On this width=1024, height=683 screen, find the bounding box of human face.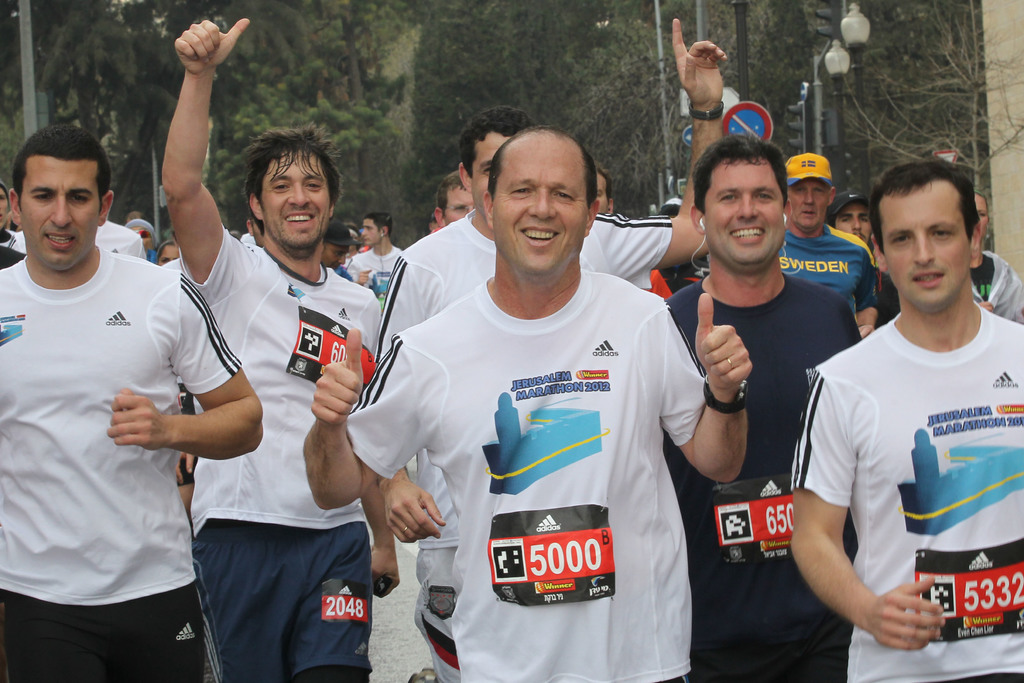
Bounding box: bbox=[138, 224, 155, 247].
